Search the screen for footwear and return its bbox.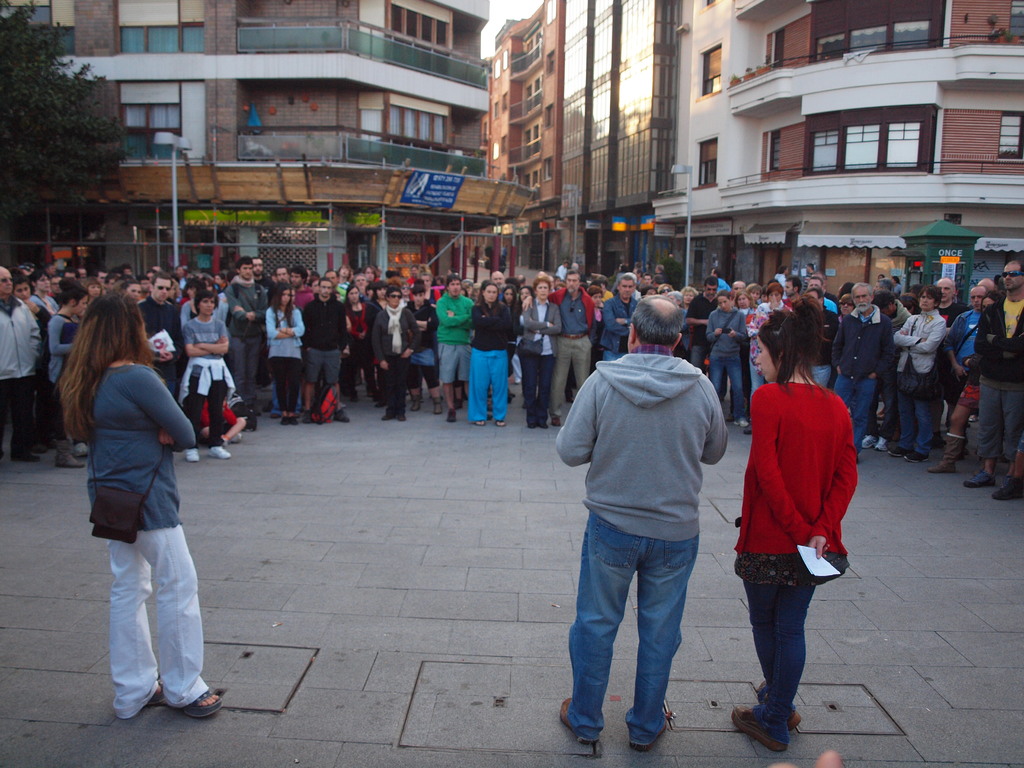
Found: l=724, t=705, r=789, b=755.
